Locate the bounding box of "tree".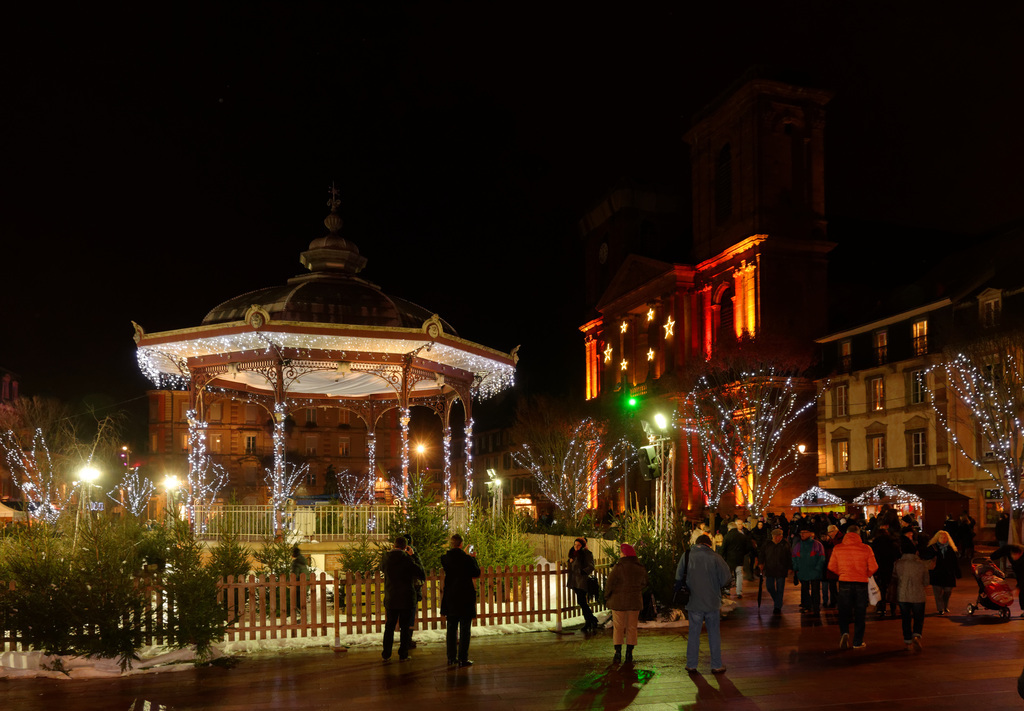
Bounding box: box=[912, 330, 1023, 514].
